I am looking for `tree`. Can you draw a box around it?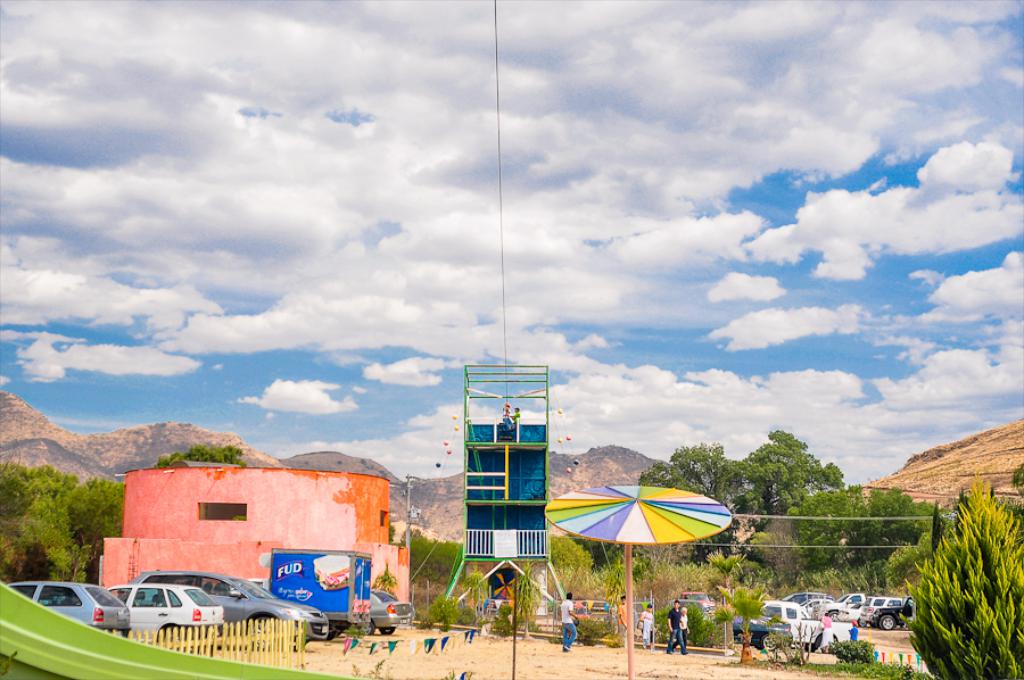
Sure, the bounding box is <bbox>517, 556, 547, 635</bbox>.
